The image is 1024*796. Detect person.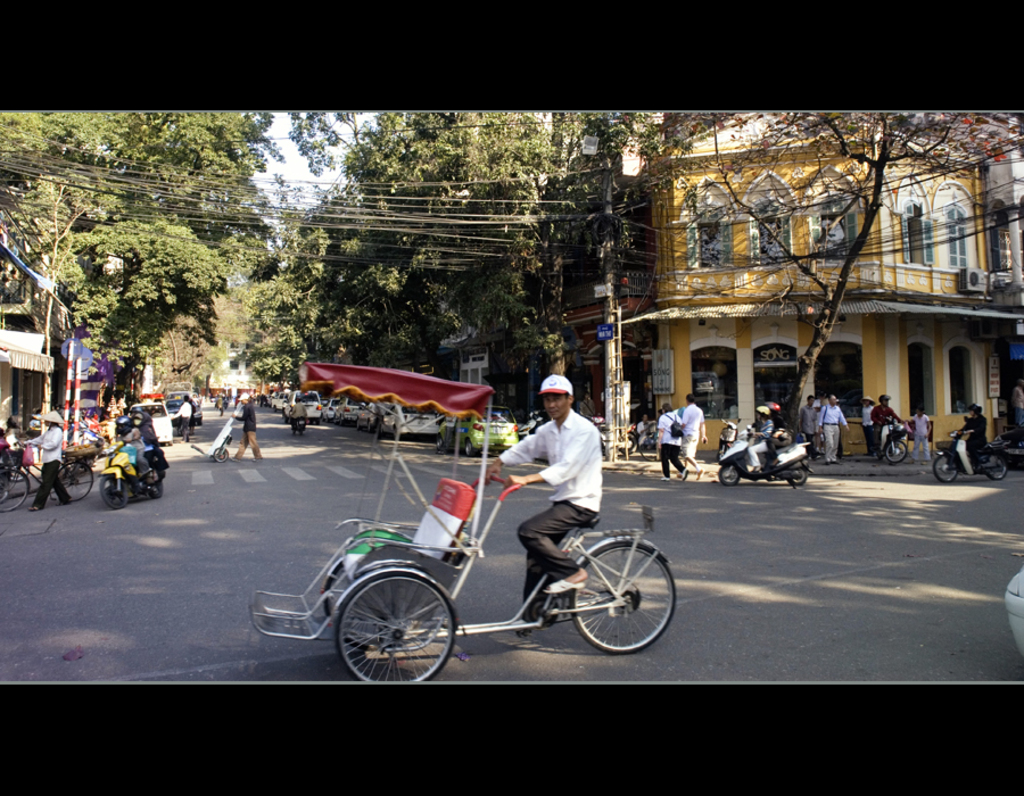
Detection: box(104, 415, 150, 484).
